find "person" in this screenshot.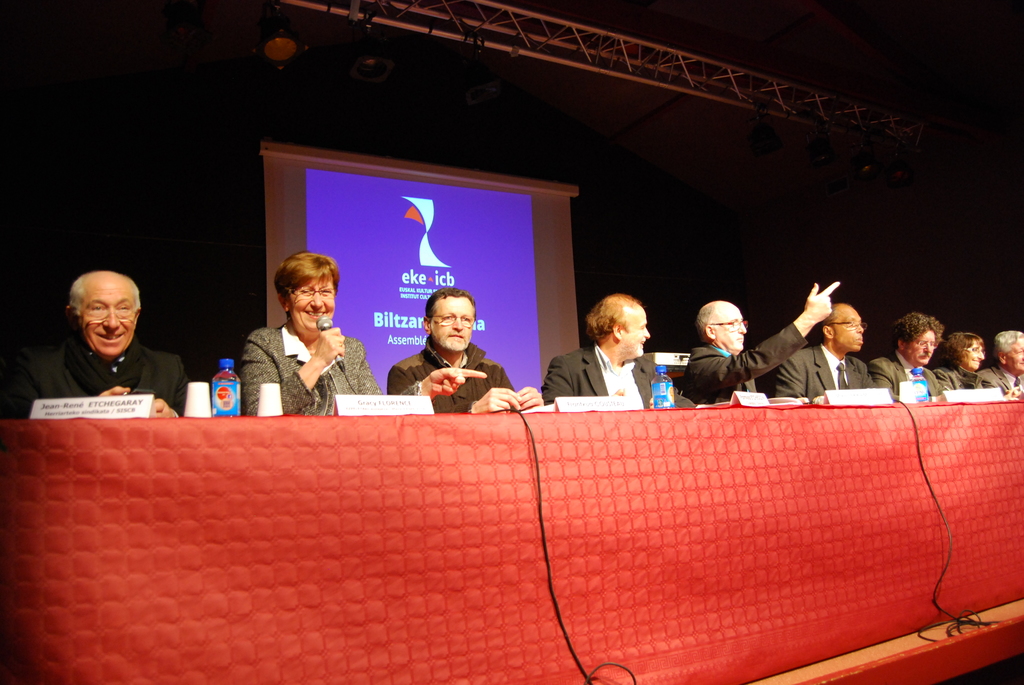
The bounding box for "person" is [left=683, top=272, right=842, bottom=405].
